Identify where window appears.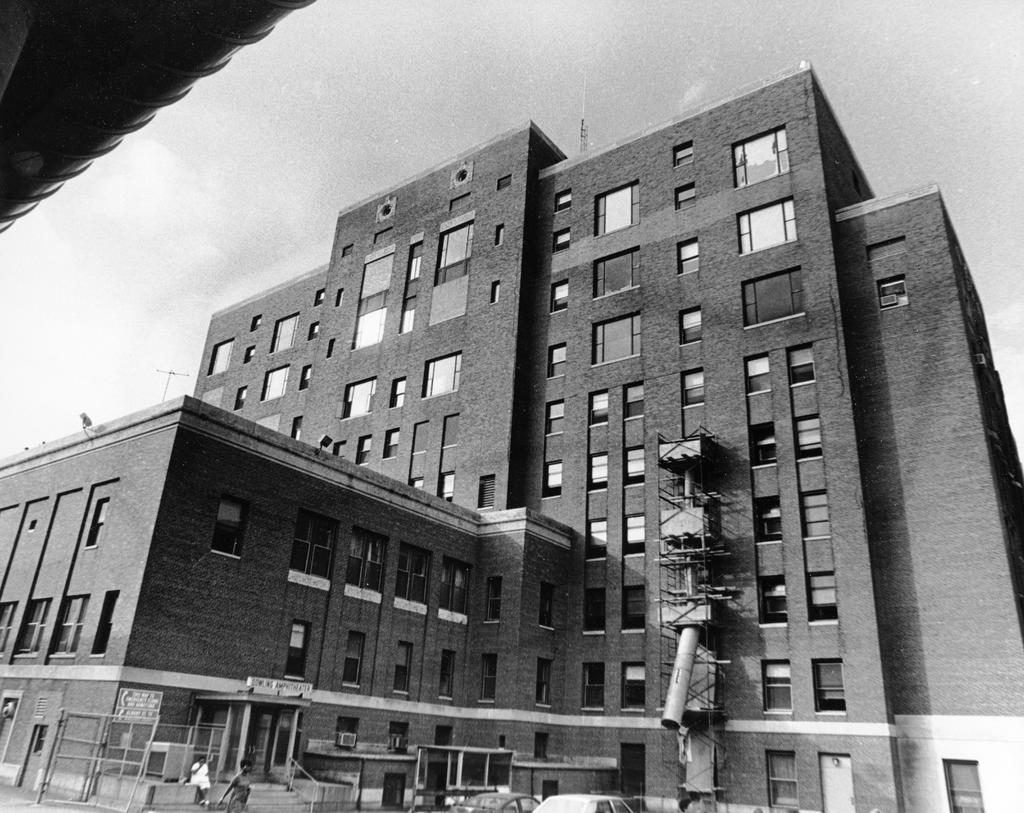
Appears at {"x1": 54, "y1": 597, "x2": 90, "y2": 660}.
